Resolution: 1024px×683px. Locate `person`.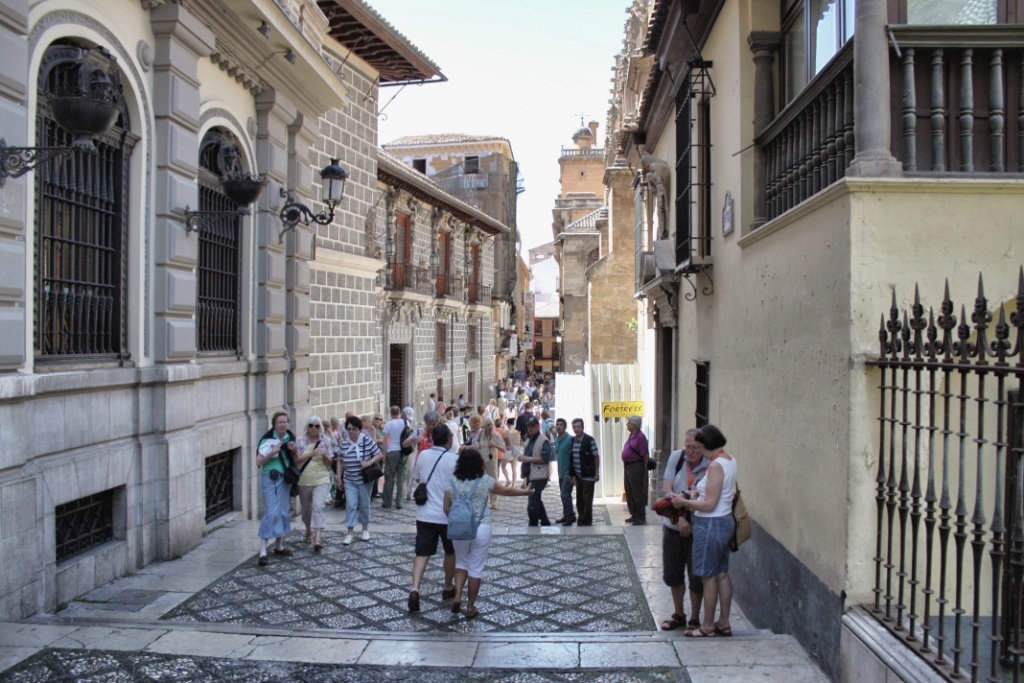
x1=554 y1=418 x2=576 y2=526.
